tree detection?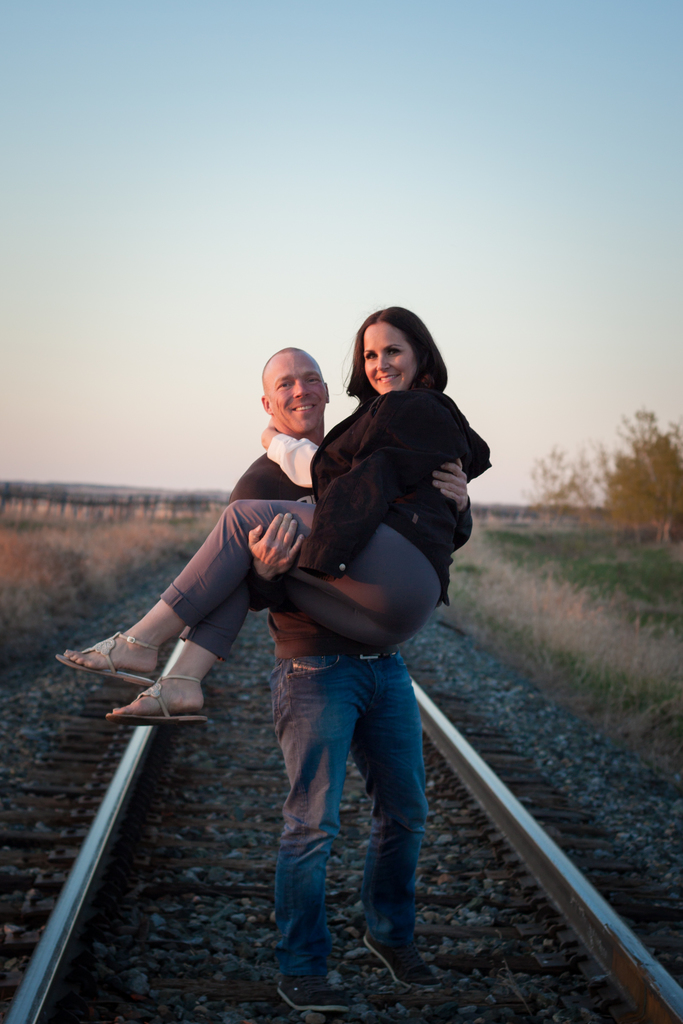
left=514, top=444, right=614, bottom=519
